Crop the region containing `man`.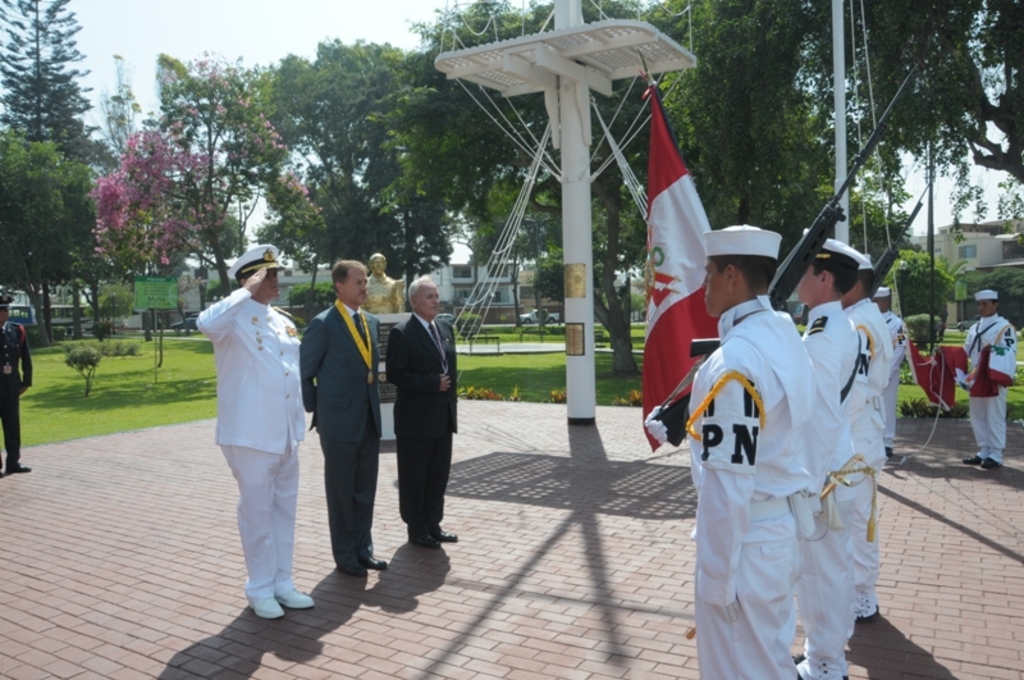
Crop region: pyautogui.locateOnScreen(388, 279, 457, 548).
